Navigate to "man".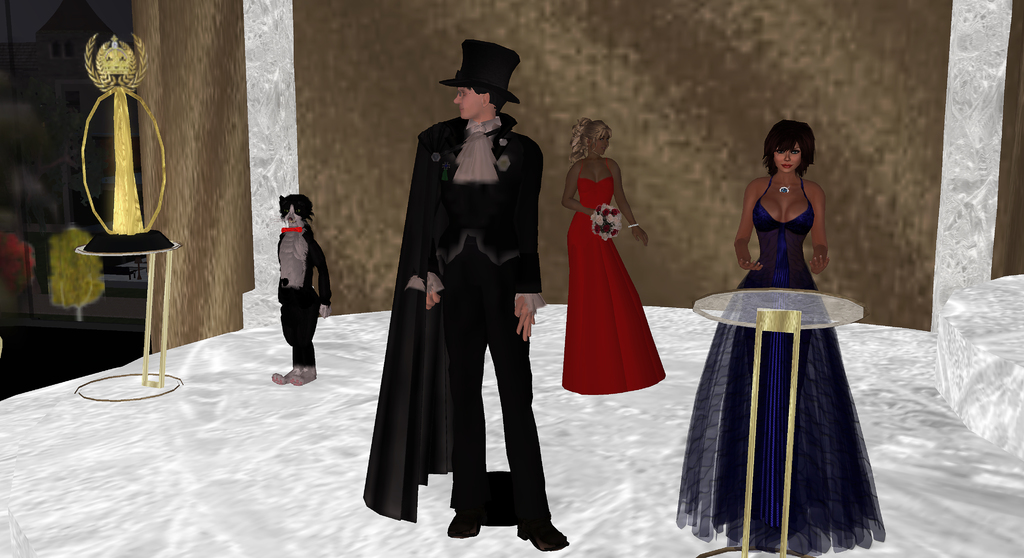
Navigation target: <box>417,38,568,552</box>.
